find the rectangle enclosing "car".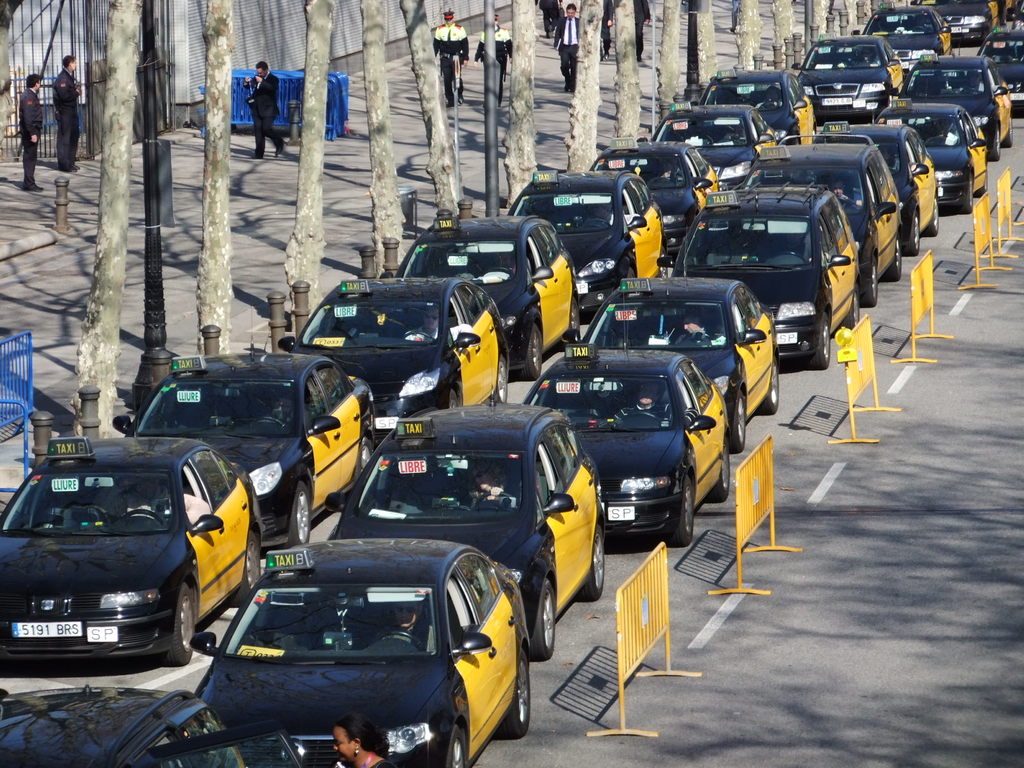
<region>881, 100, 984, 211</region>.
